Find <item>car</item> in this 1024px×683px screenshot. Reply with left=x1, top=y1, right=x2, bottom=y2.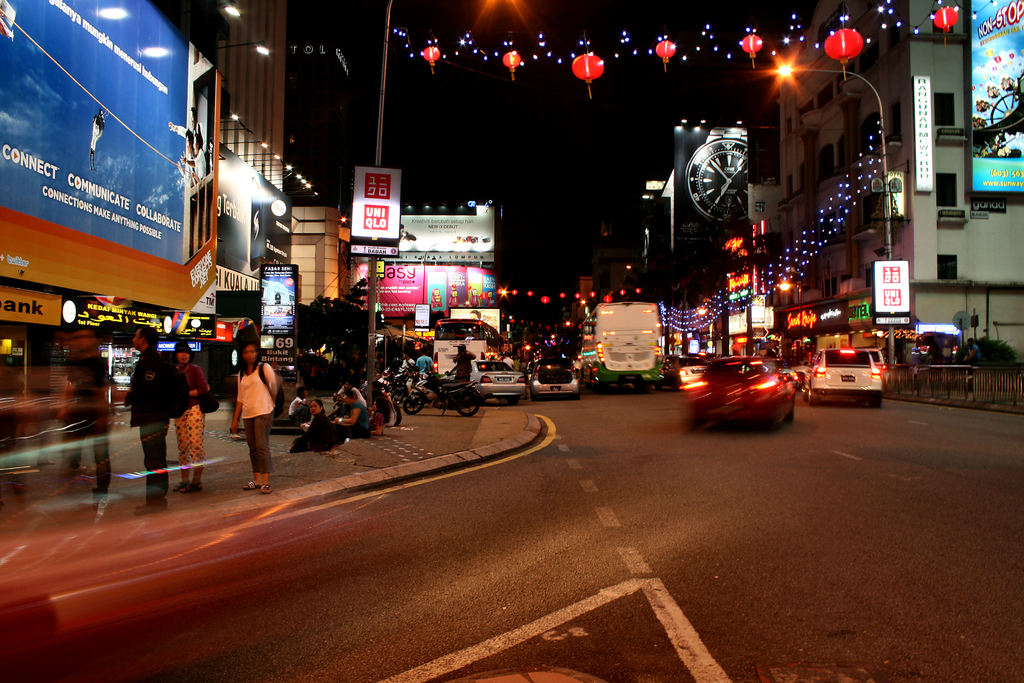
left=442, top=359, right=525, bottom=403.
